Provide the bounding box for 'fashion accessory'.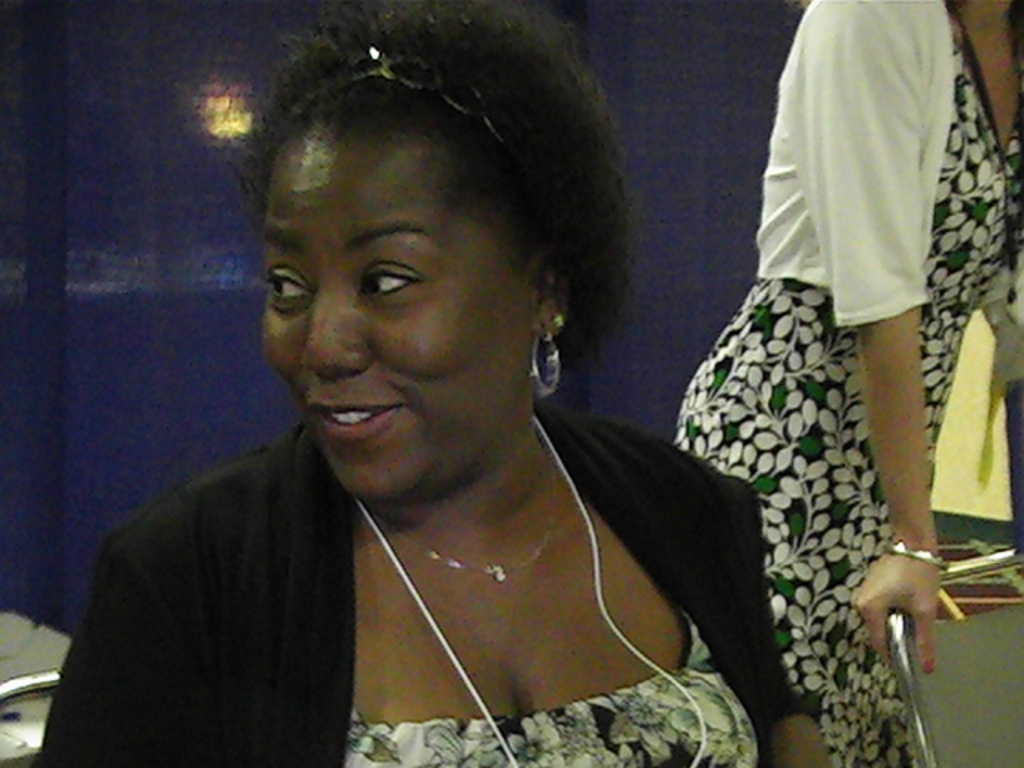
{"left": 376, "top": 450, "right": 560, "bottom": 584}.
